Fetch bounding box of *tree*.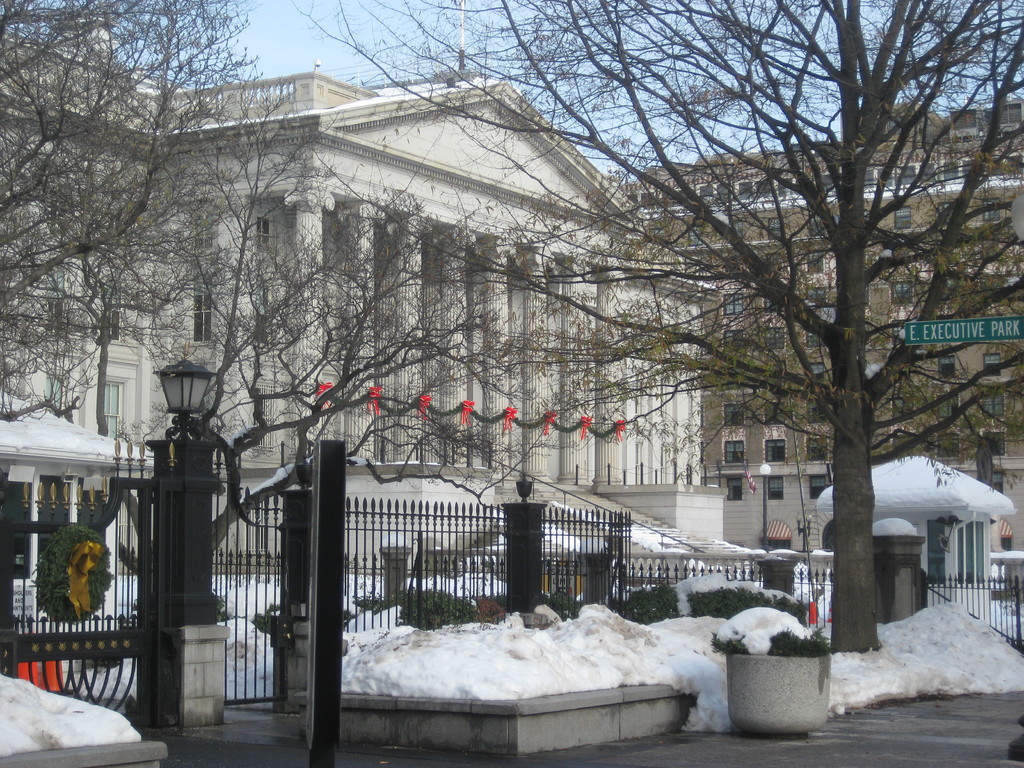
Bbox: [x1=14, y1=51, x2=260, y2=452].
